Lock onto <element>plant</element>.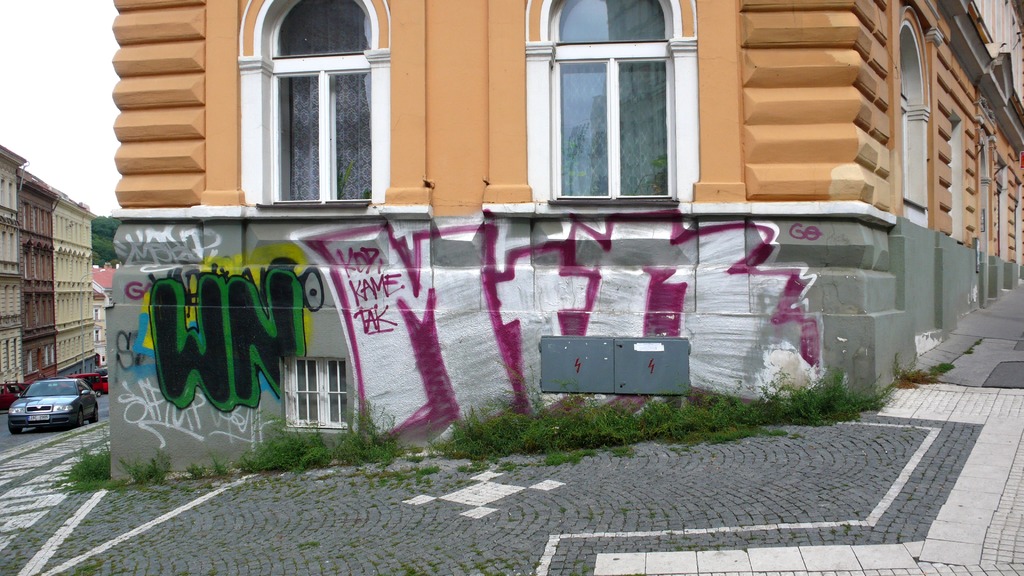
Locked: left=185, top=460, right=205, bottom=478.
